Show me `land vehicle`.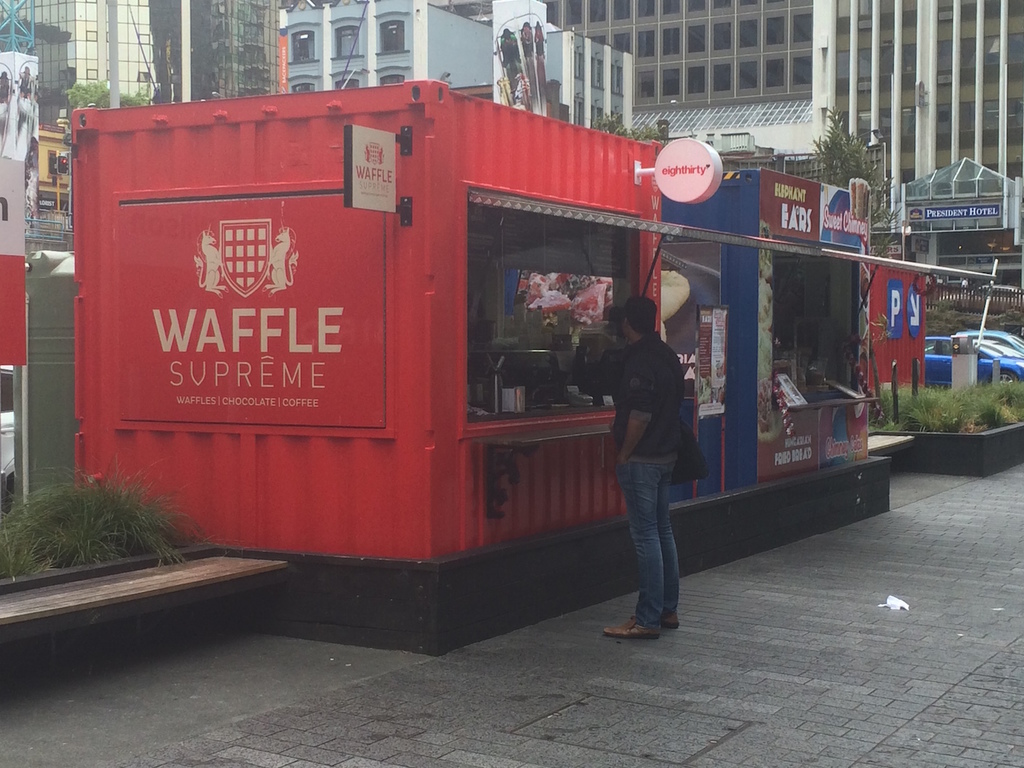
`land vehicle` is here: x1=926, y1=335, x2=1023, y2=385.
